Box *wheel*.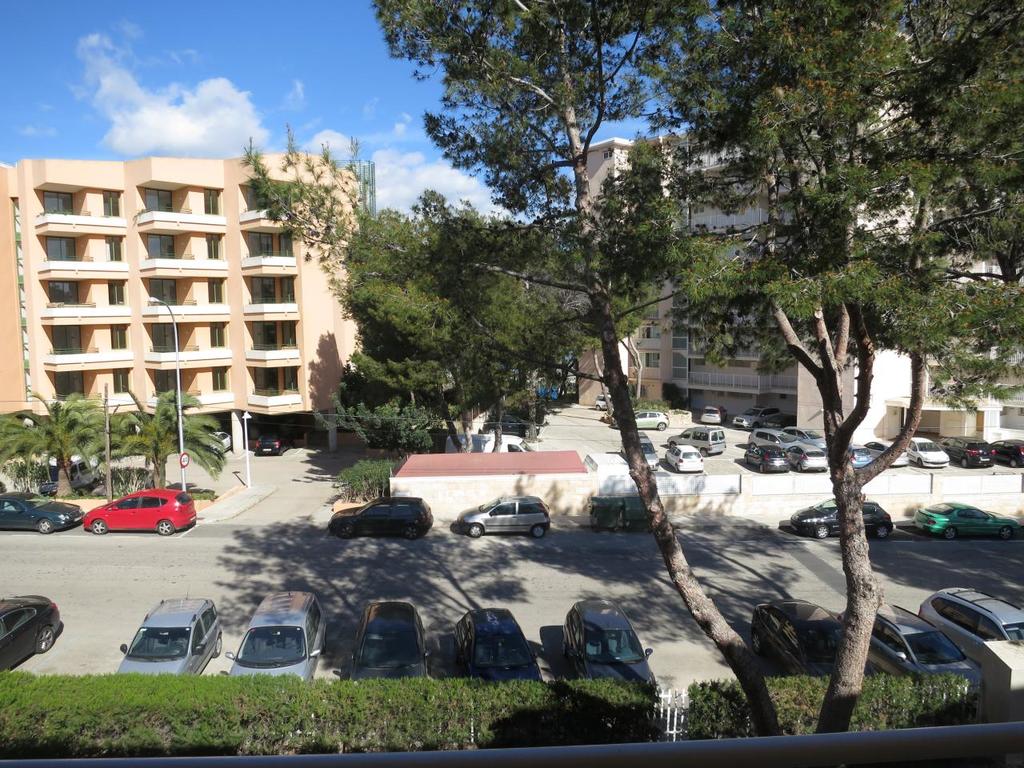
rect(533, 526, 544, 538).
